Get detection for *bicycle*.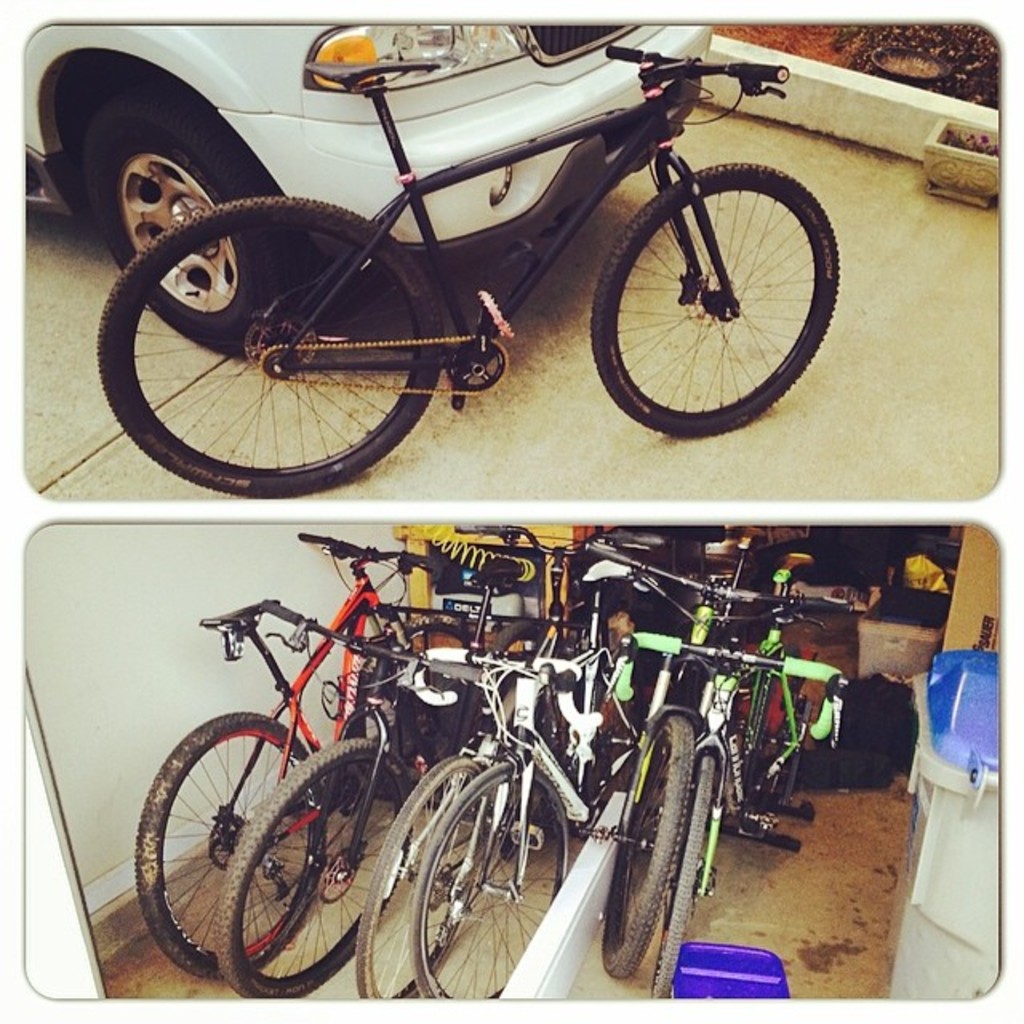
Detection: x1=357 y1=523 x2=675 y2=995.
